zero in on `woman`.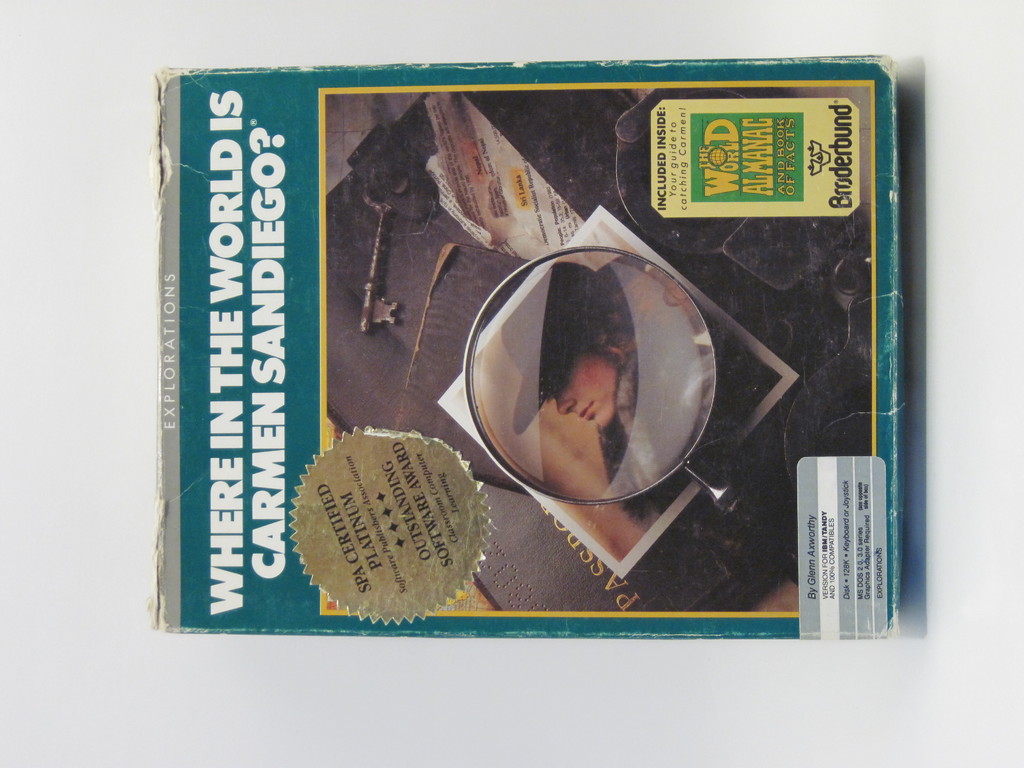
Zeroed in: 509:260:773:514.
